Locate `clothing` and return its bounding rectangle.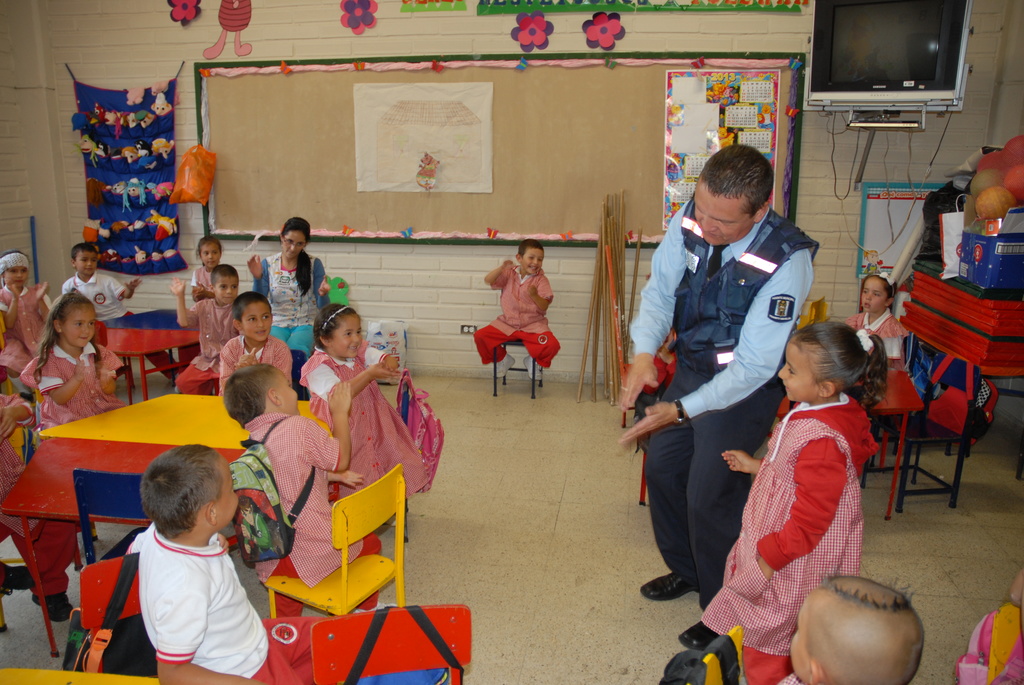
(x1=716, y1=389, x2=867, y2=681).
